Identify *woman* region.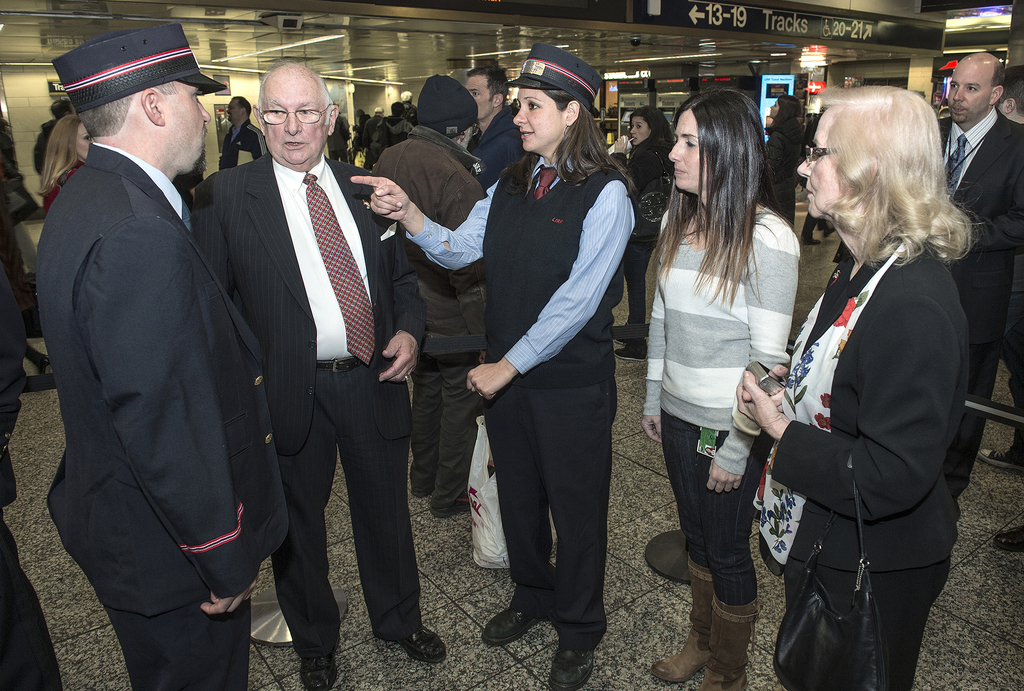
Region: x1=760, y1=90, x2=808, y2=228.
